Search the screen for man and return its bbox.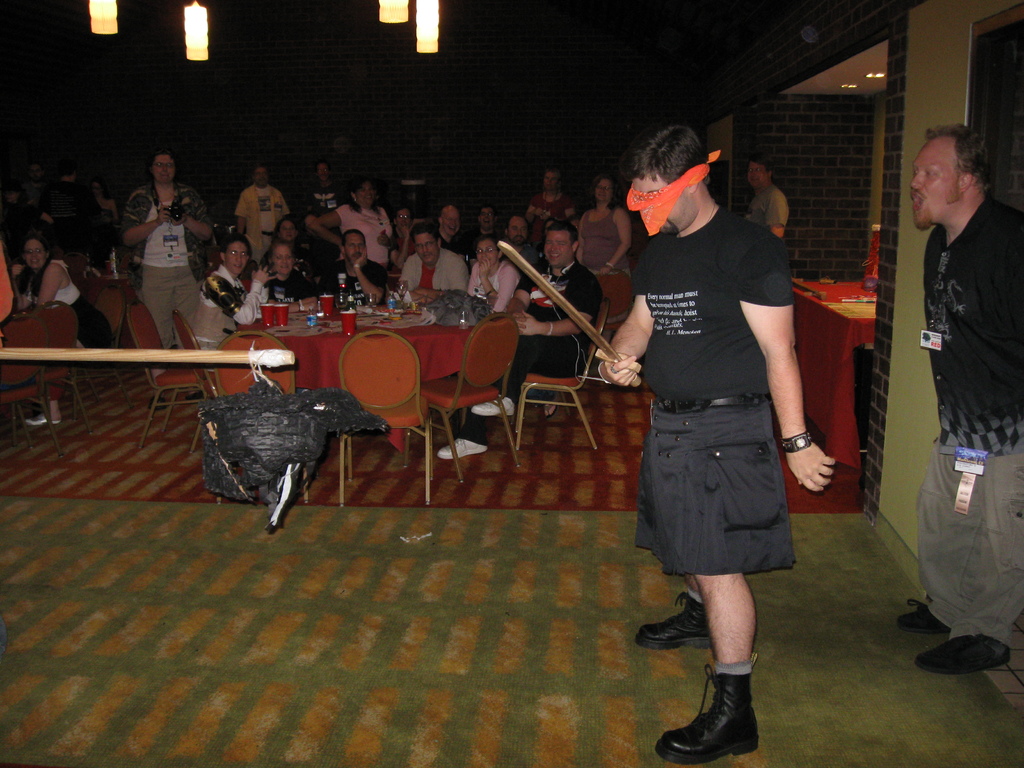
Found: Rect(747, 156, 791, 239).
